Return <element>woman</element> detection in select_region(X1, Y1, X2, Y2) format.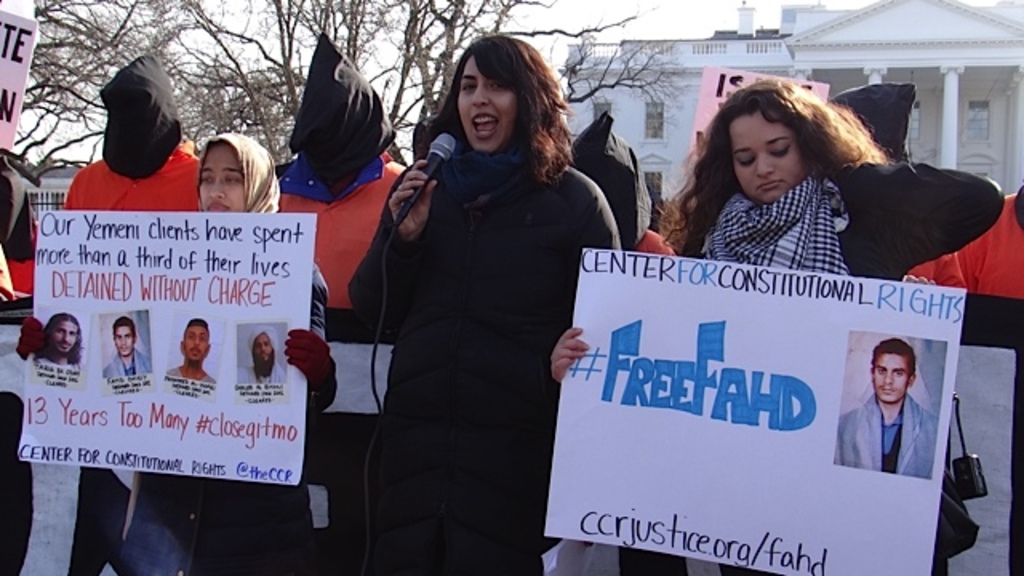
select_region(347, 42, 618, 568).
